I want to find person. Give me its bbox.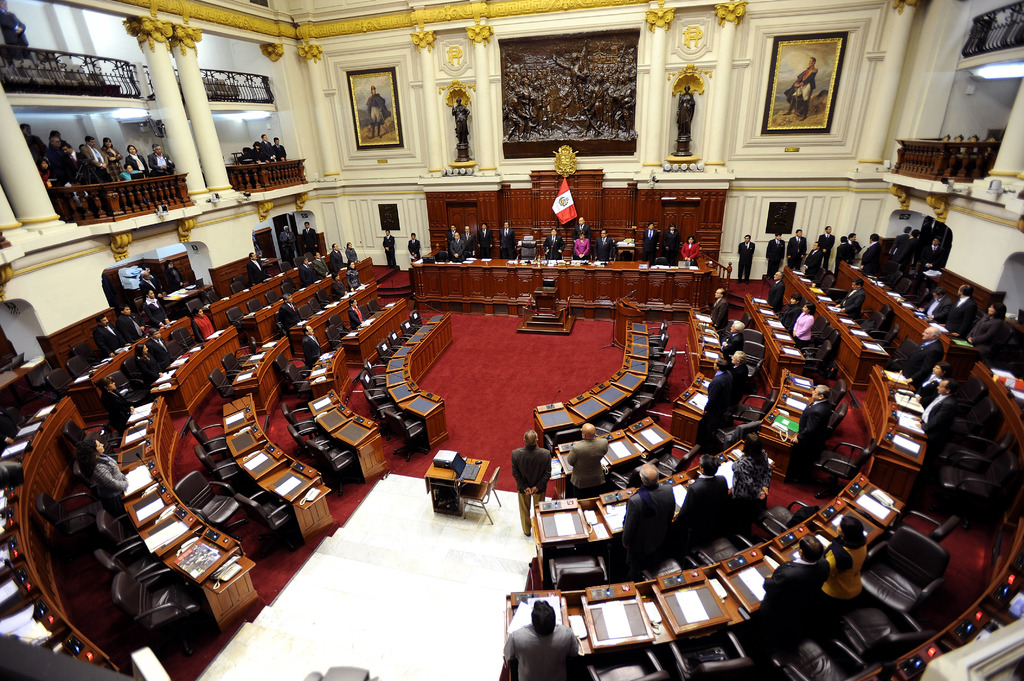
<region>332, 273, 348, 302</region>.
